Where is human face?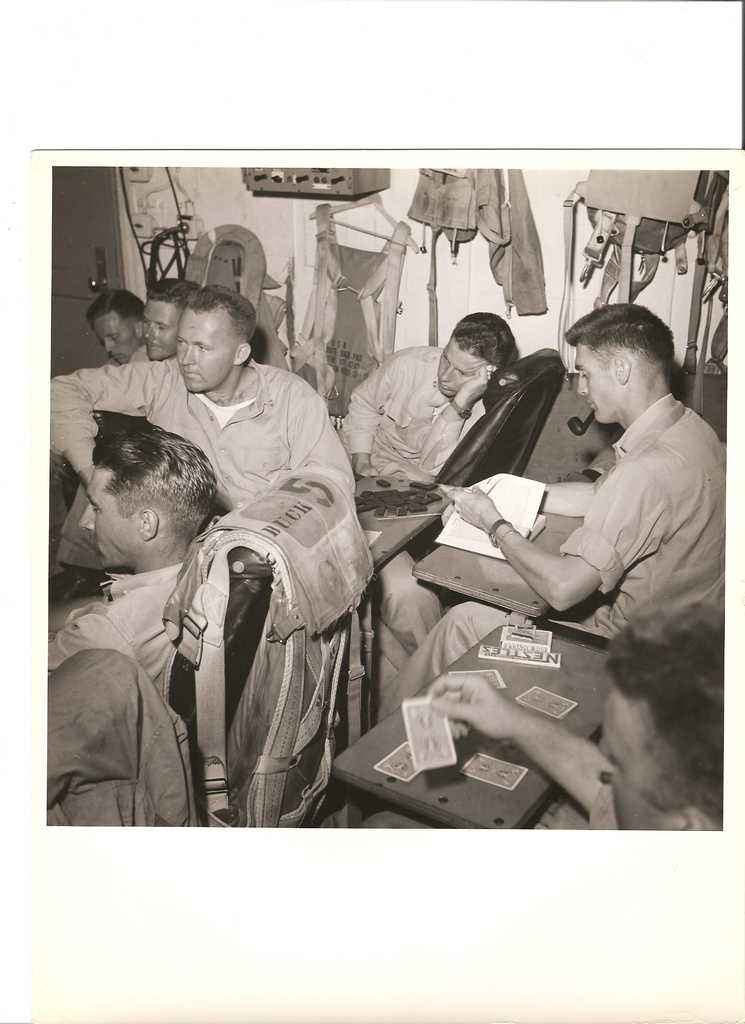
bbox(179, 312, 237, 397).
